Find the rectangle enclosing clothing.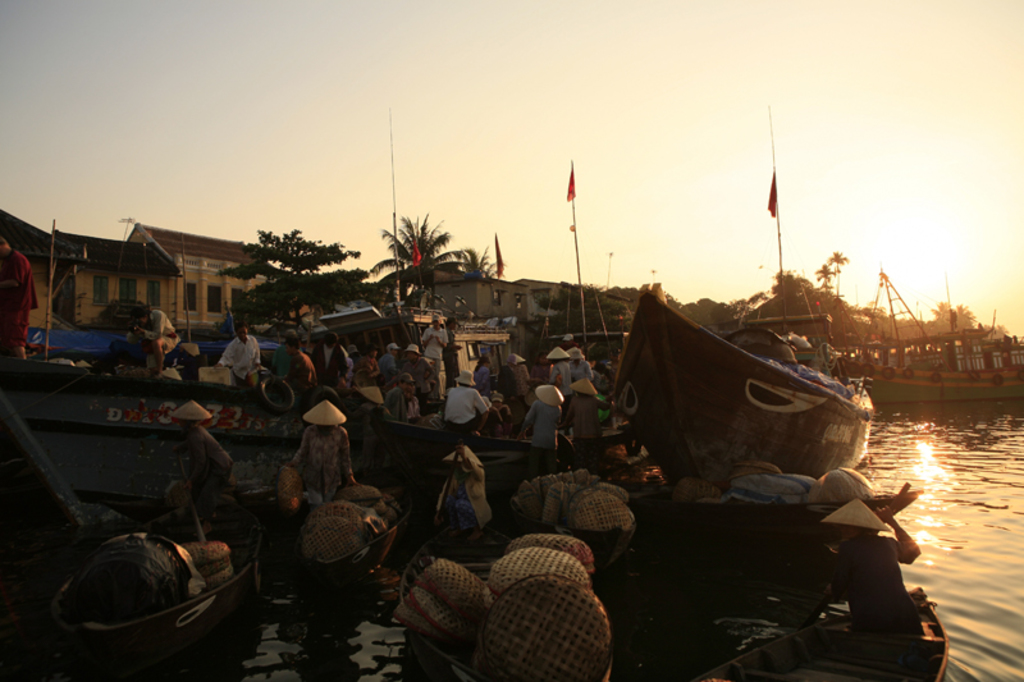
422 329 443 376.
